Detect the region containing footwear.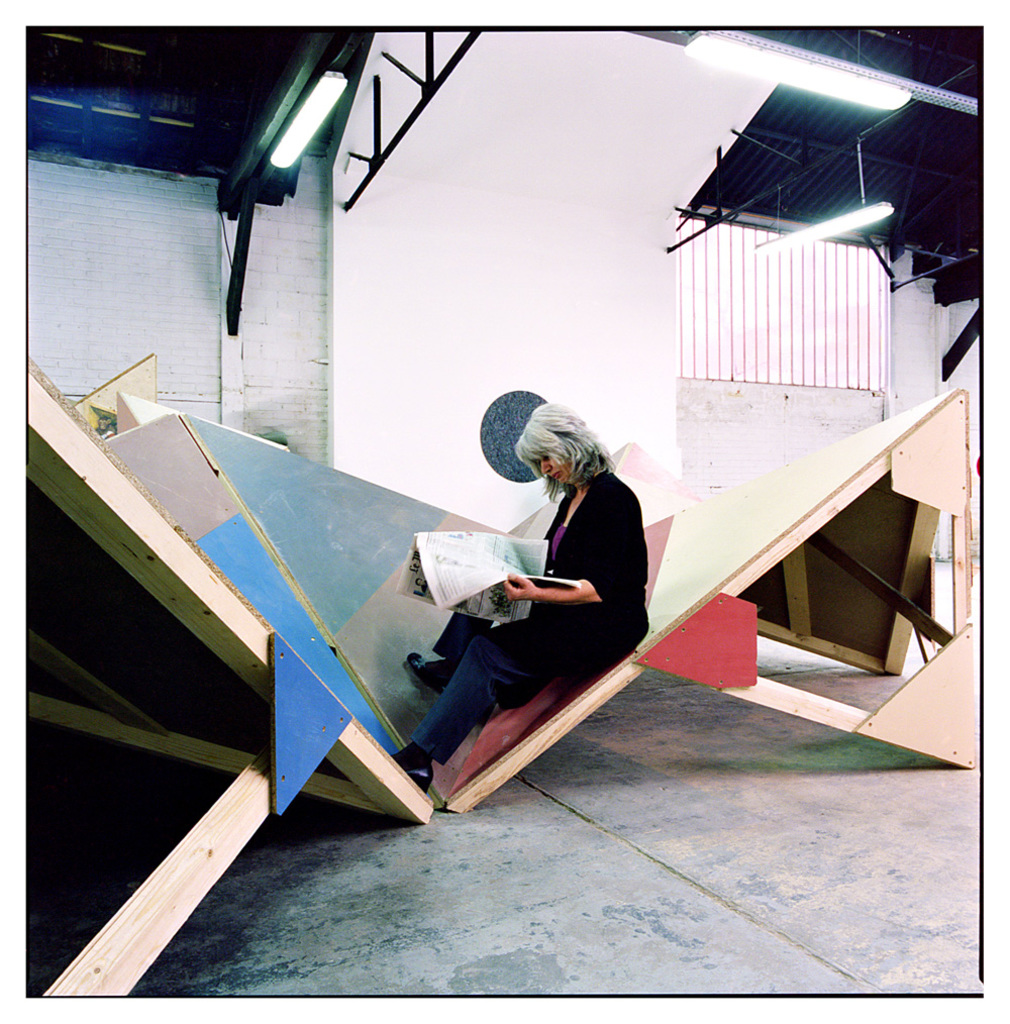
l=408, t=646, r=438, b=689.
